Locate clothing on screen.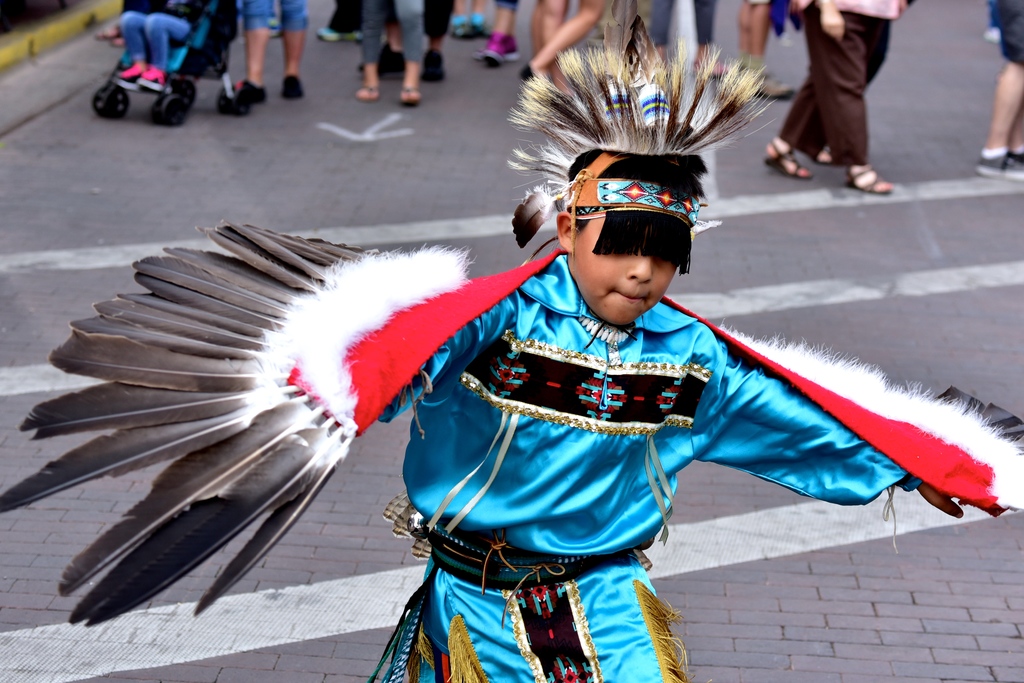
On screen at <bbox>369, 261, 938, 682</bbox>.
